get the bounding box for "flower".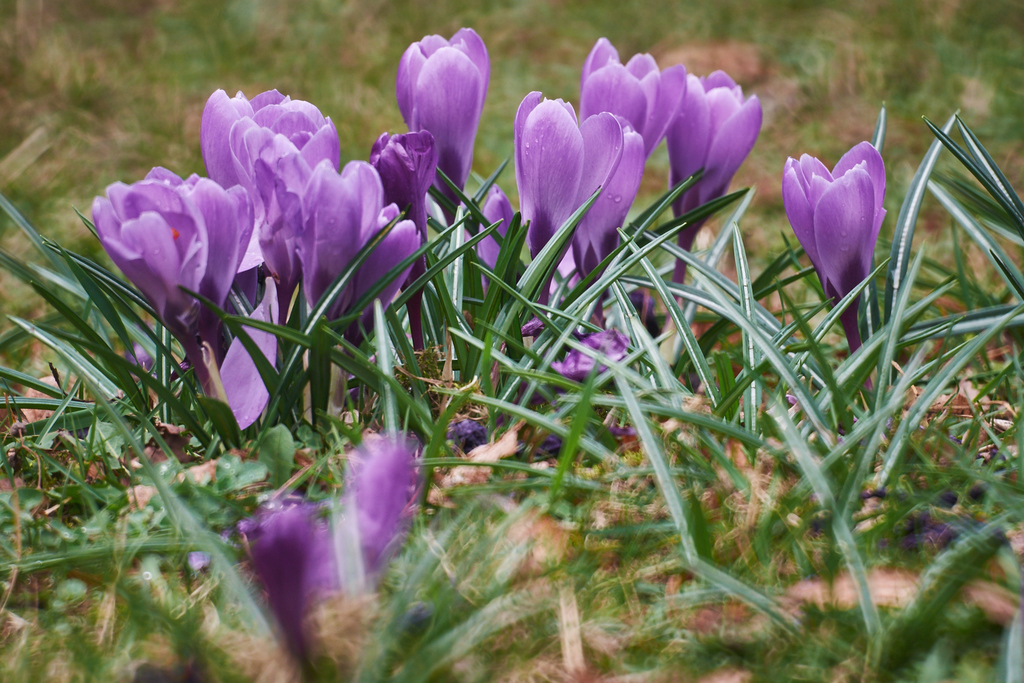
box(780, 152, 895, 386).
